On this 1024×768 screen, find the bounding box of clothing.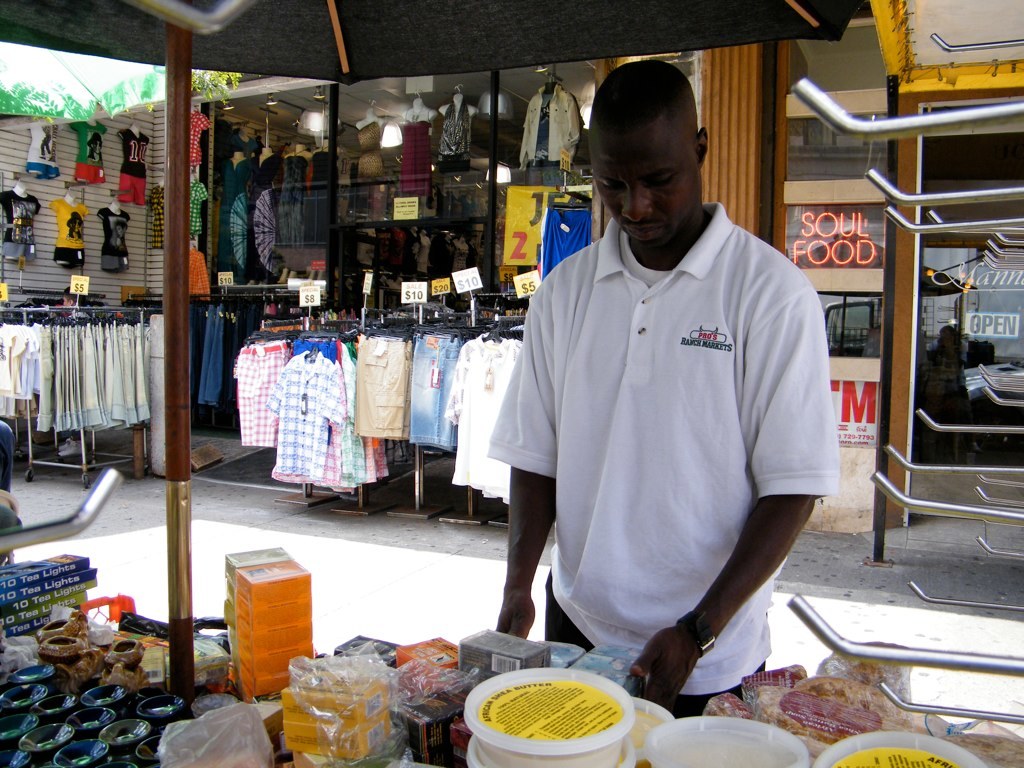
Bounding box: locate(0, 305, 166, 435).
